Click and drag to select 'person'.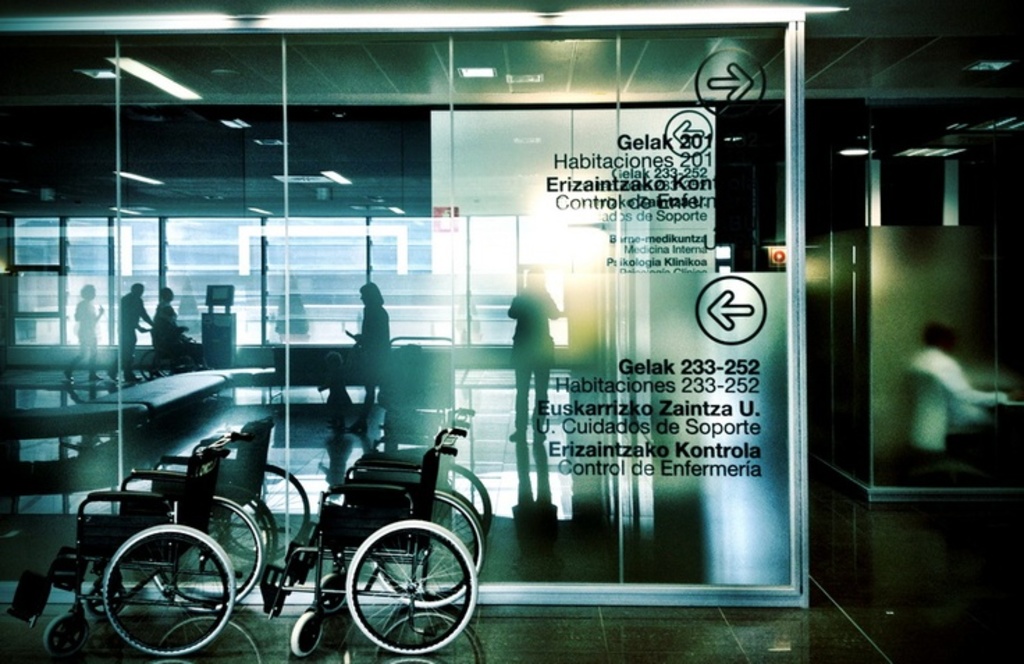
Selection: region(509, 274, 566, 443).
